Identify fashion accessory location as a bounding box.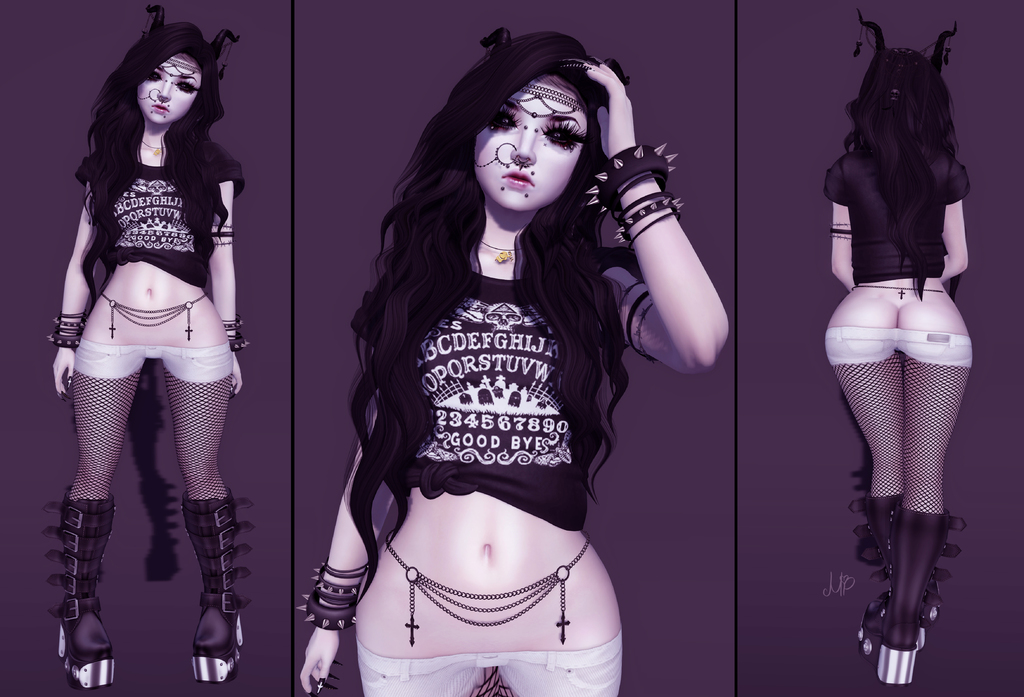
bbox=(501, 86, 581, 119).
